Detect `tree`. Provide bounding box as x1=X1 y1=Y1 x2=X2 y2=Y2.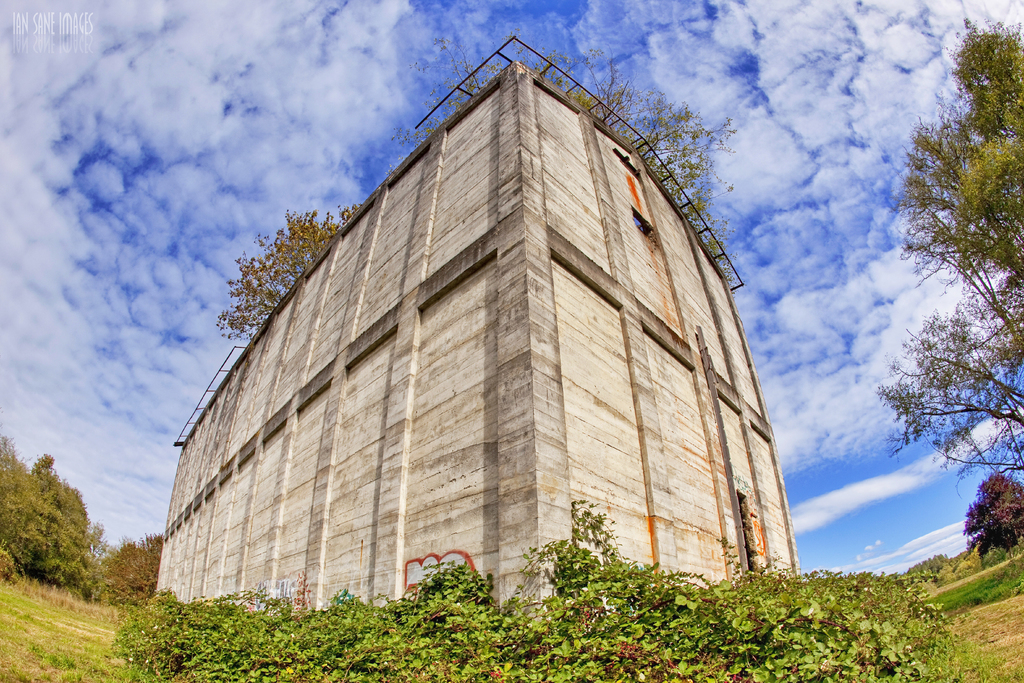
x1=216 y1=199 x2=362 y2=345.
